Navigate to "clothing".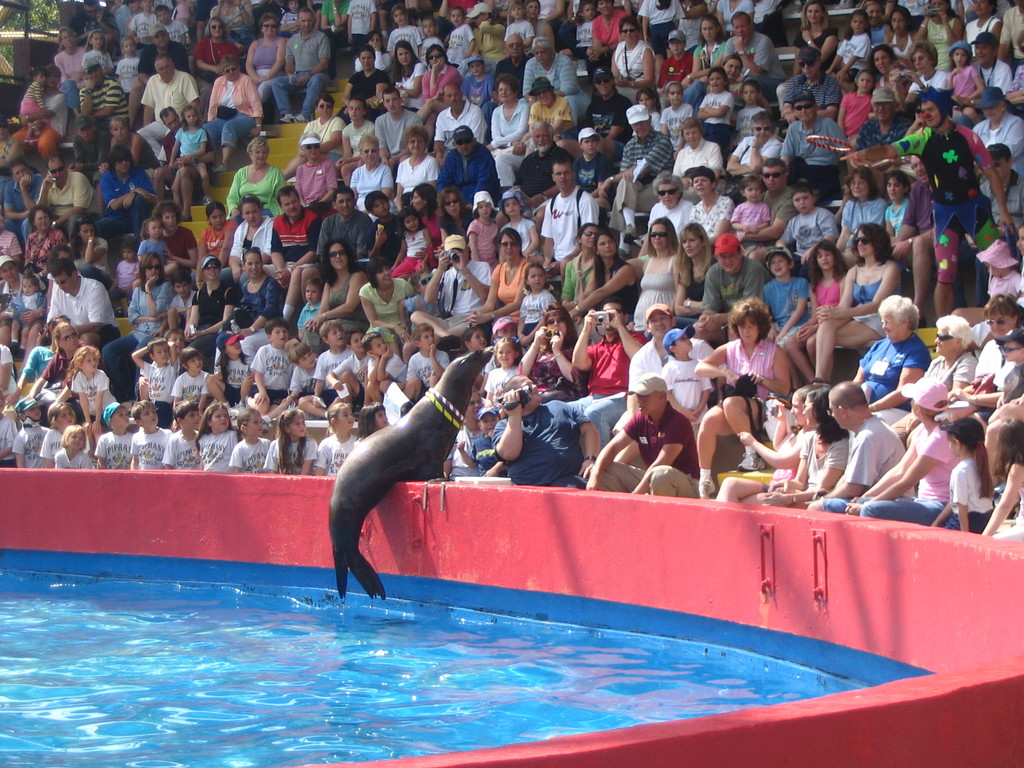
Navigation target: bbox(186, 278, 234, 362).
